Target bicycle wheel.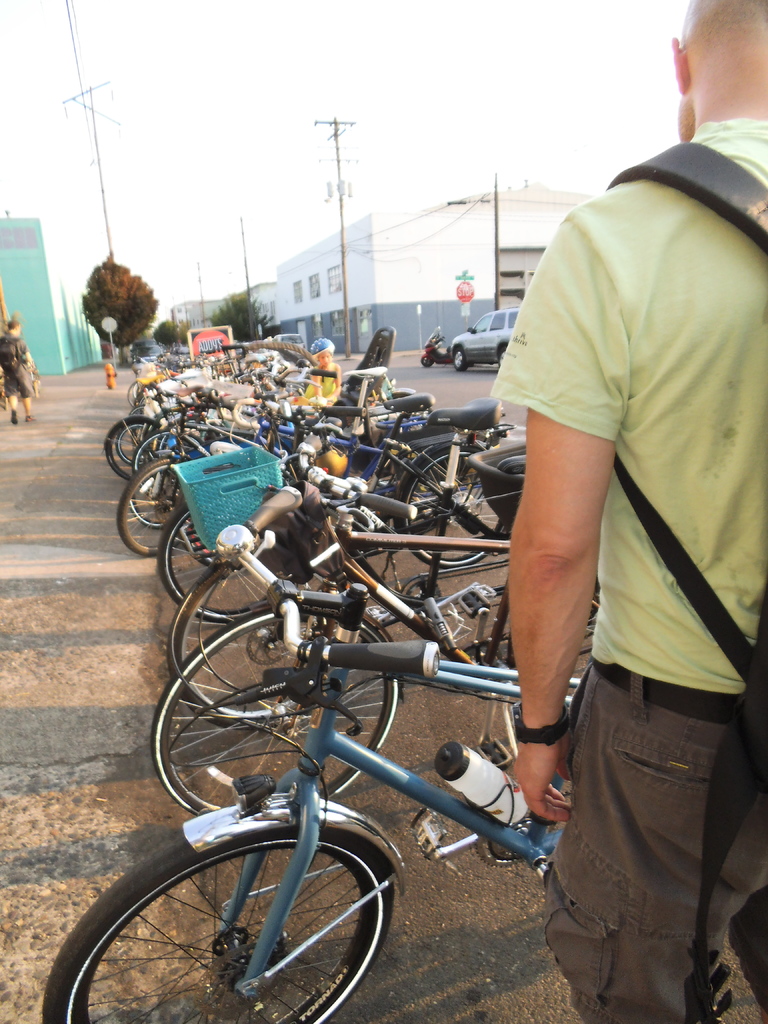
Target region: x1=175 y1=496 x2=217 y2=568.
